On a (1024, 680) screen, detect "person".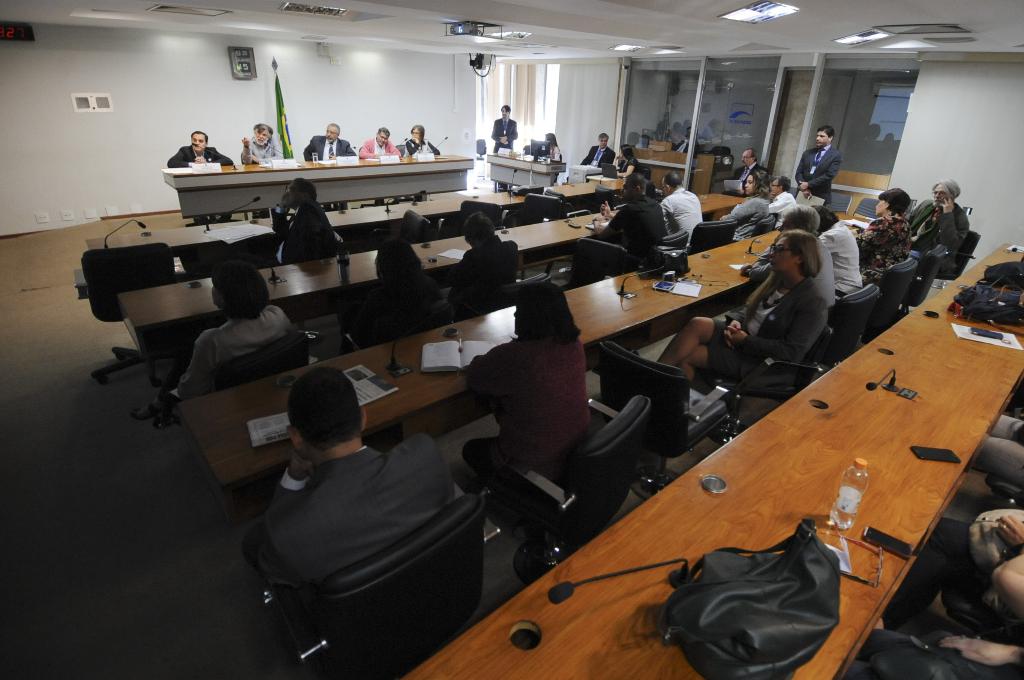
x1=741, y1=145, x2=761, y2=173.
